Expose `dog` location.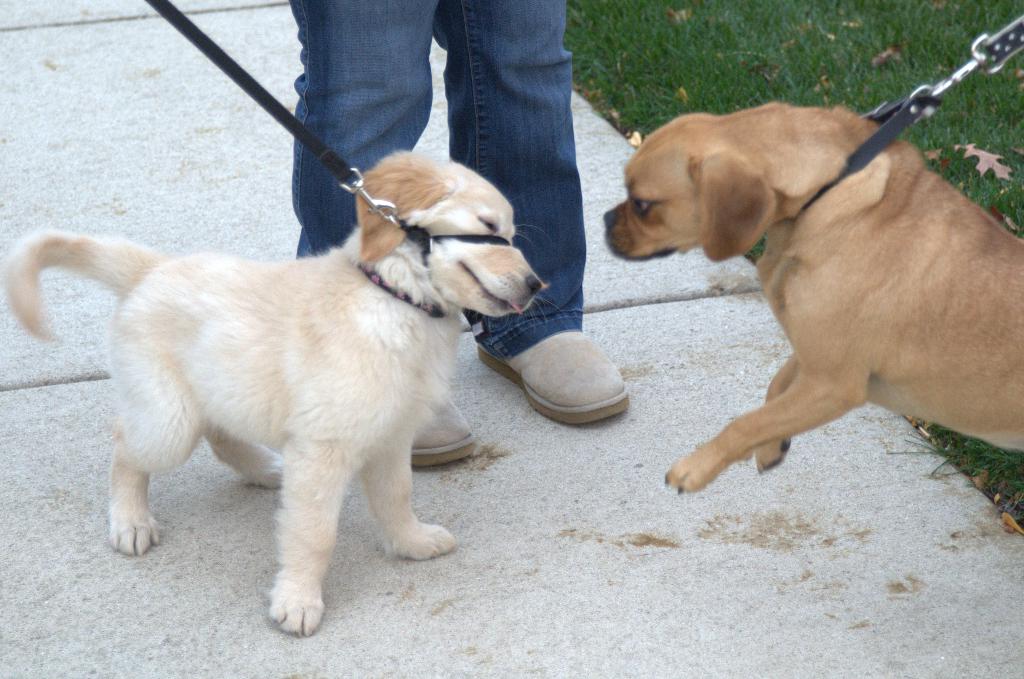
Exposed at [0,145,557,635].
